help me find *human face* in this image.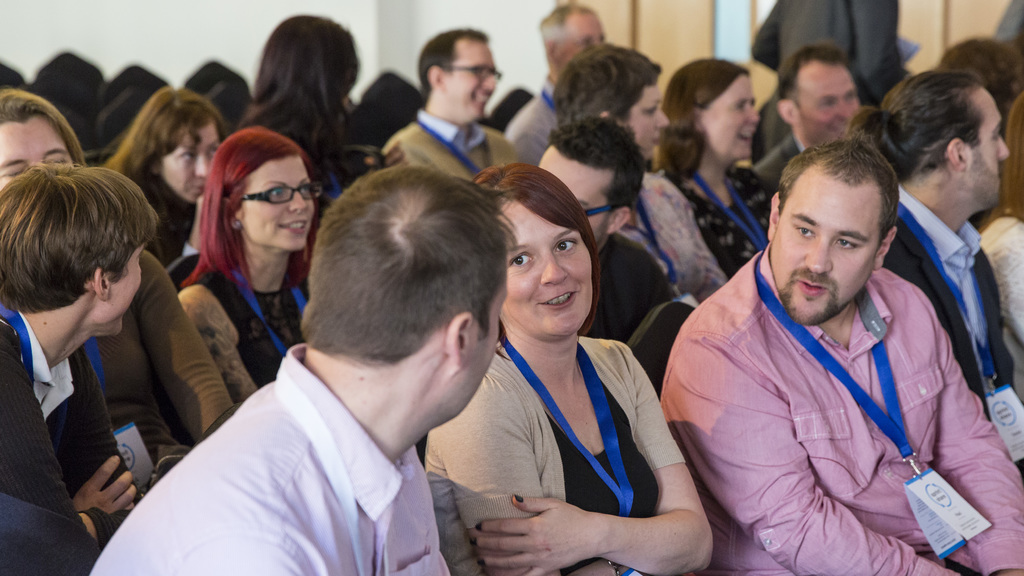
Found it: bbox=(103, 239, 147, 337).
